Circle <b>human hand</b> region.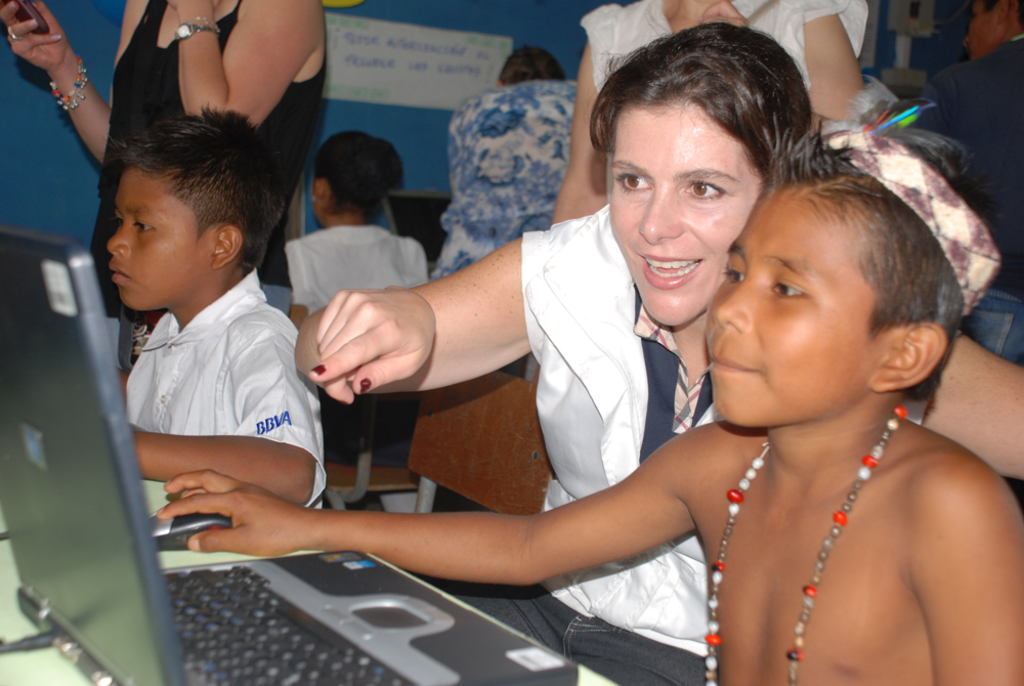
Region: 0/0/69/71.
